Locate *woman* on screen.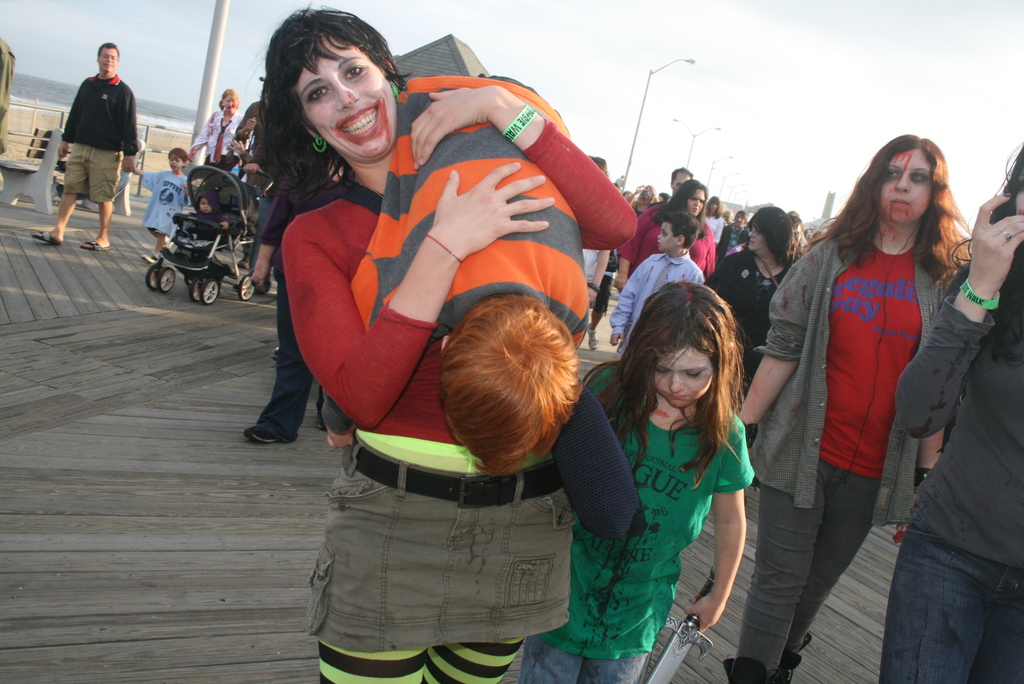
On screen at 878:145:1023:683.
